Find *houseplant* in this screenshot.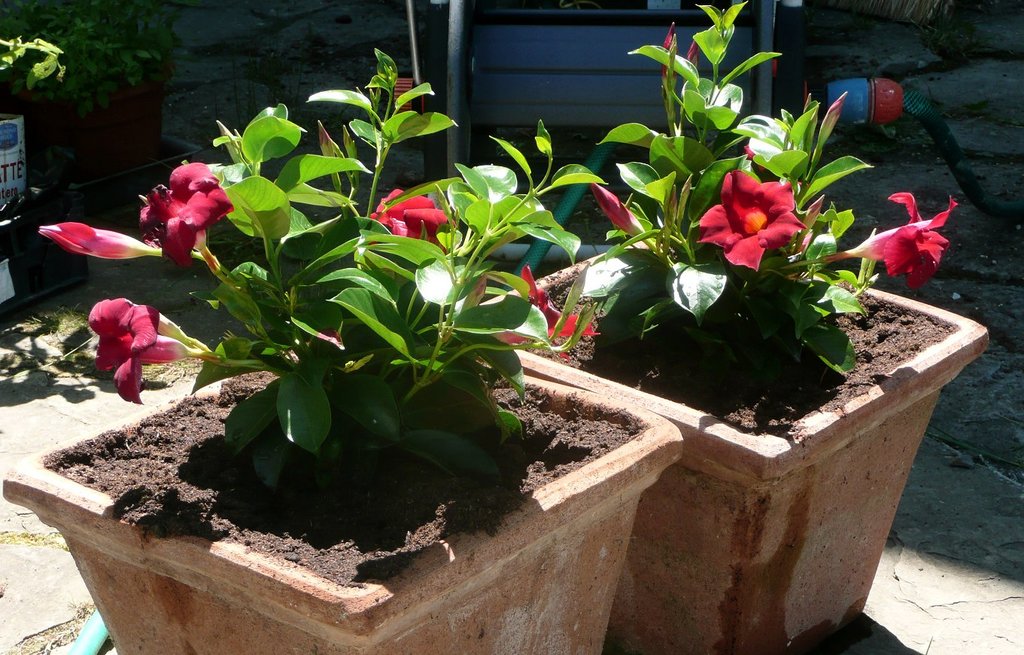
The bounding box for *houseplant* is 0 35 689 654.
